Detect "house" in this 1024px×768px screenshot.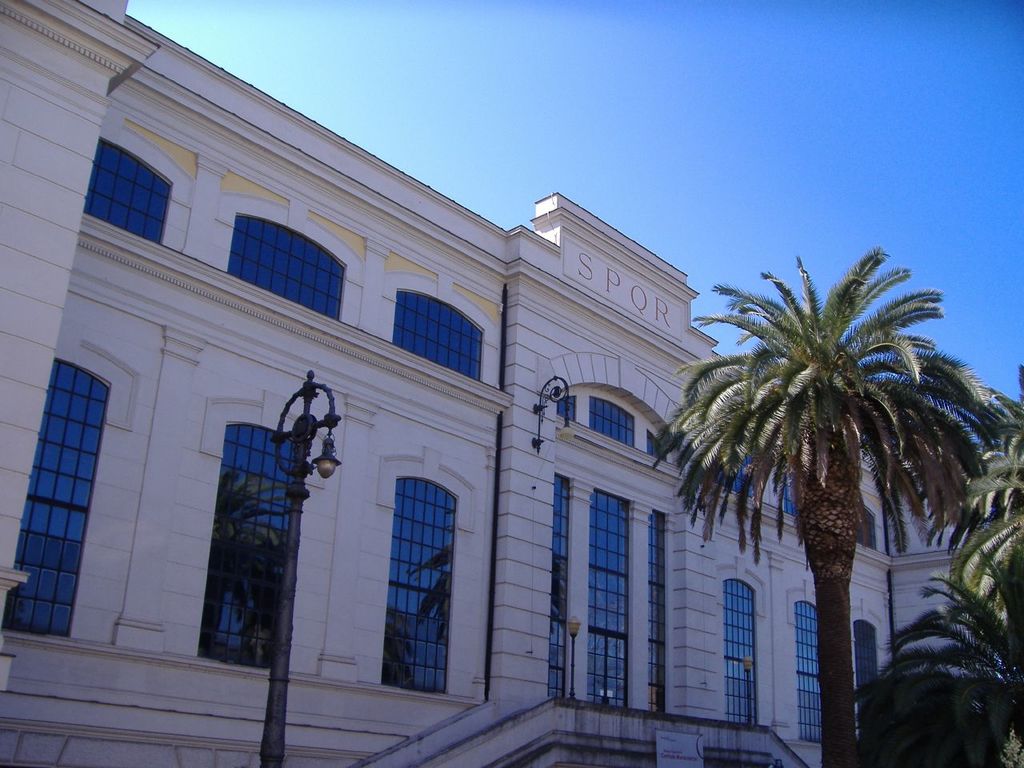
Detection: 0/0/986/767.
